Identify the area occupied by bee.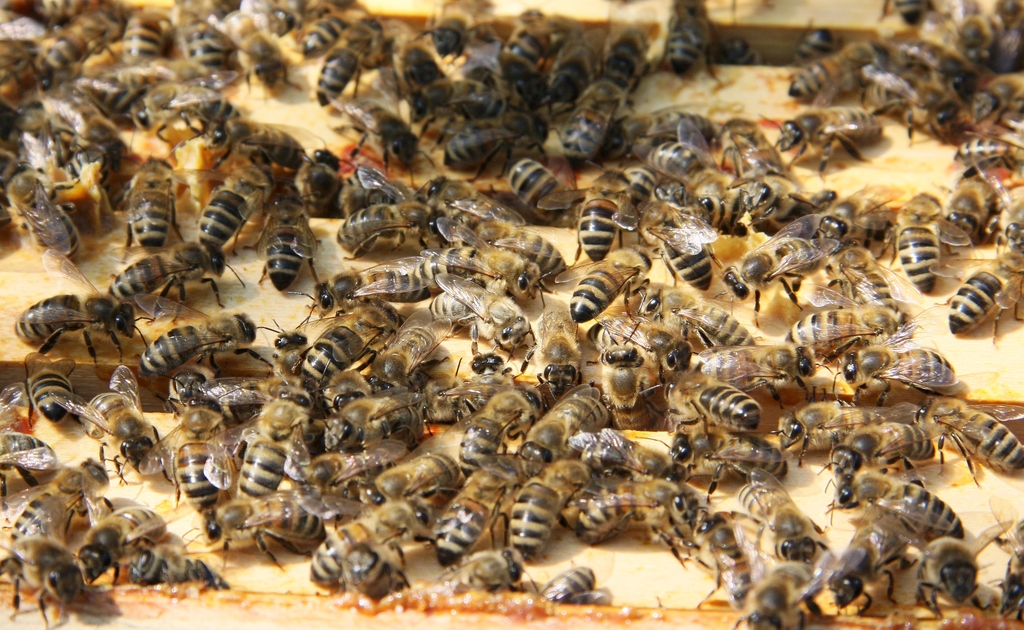
Area: <box>984,521,1023,629</box>.
